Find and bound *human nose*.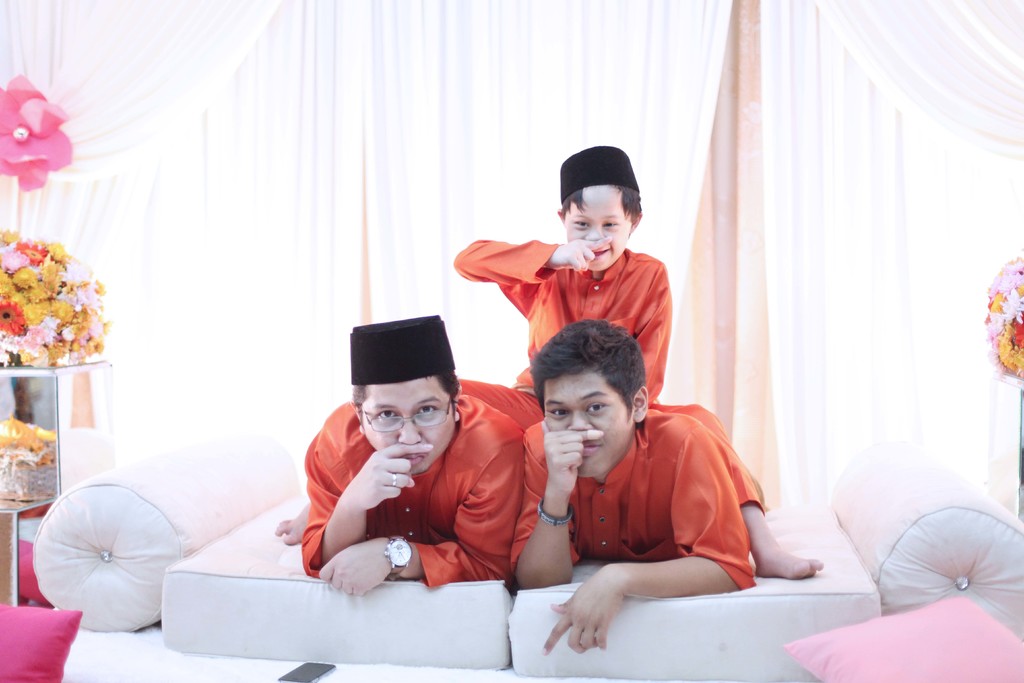
Bound: 583 226 605 240.
